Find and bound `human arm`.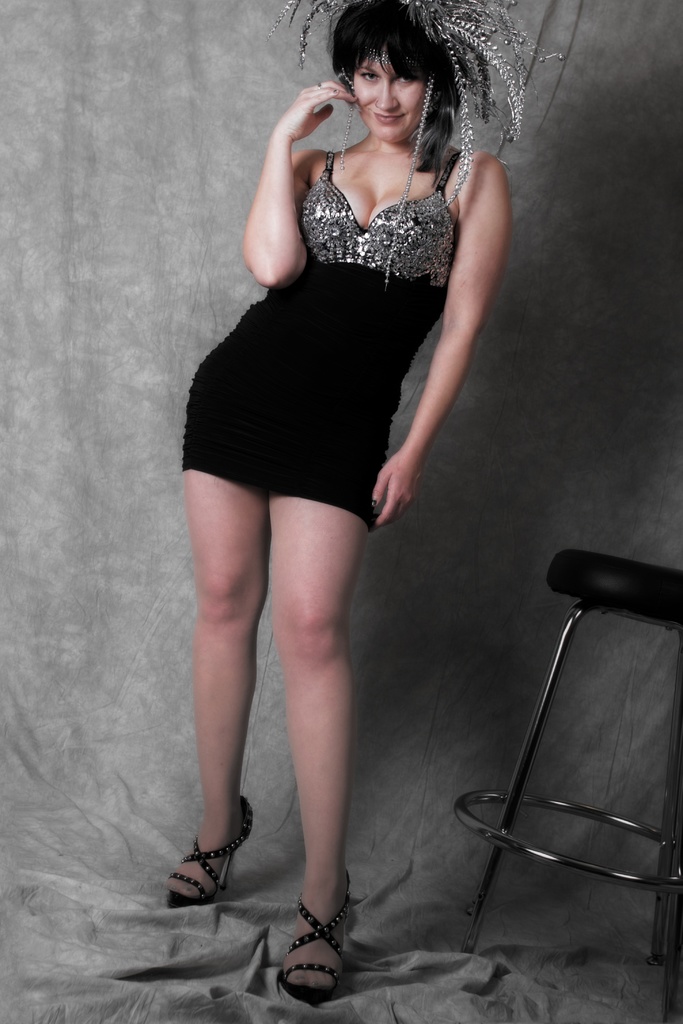
Bound: (left=370, top=147, right=499, bottom=525).
